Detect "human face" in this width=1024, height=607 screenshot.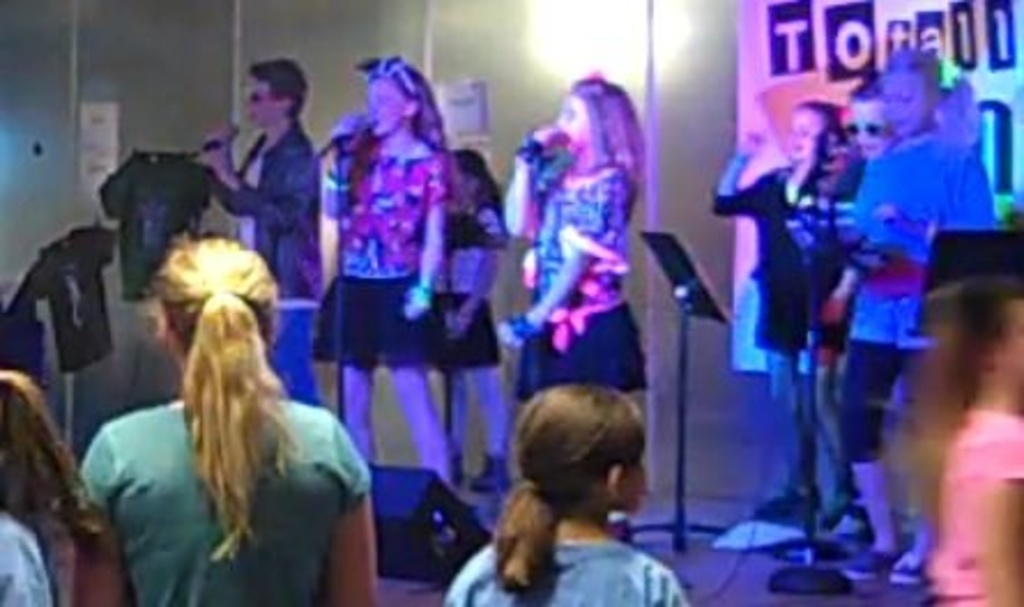
Detection: [368,80,398,138].
